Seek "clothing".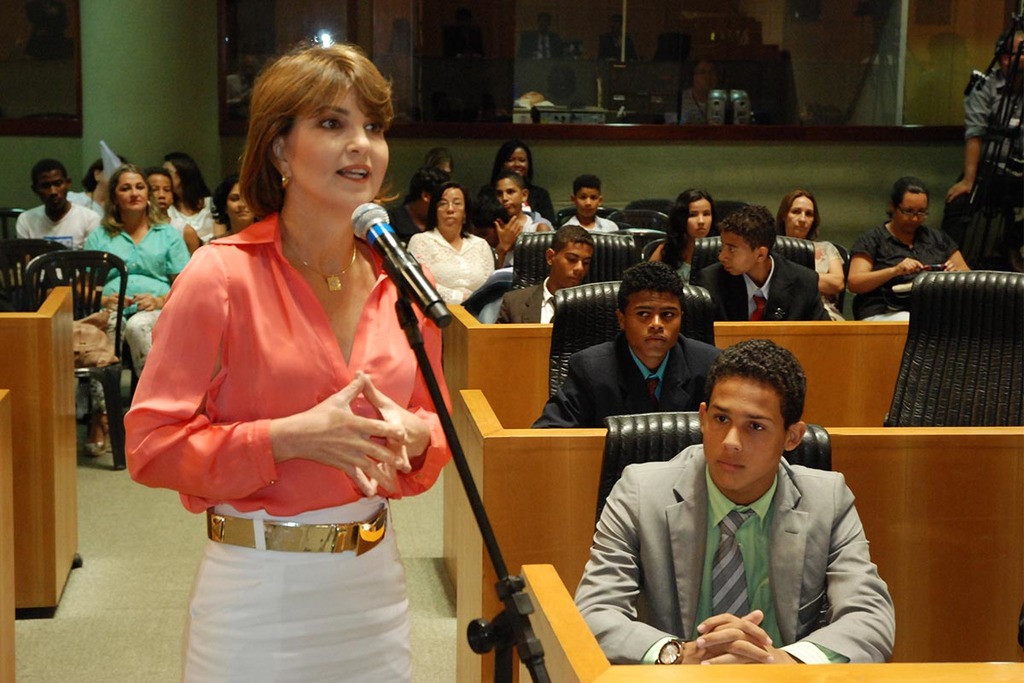
[left=556, top=214, right=623, bottom=234].
